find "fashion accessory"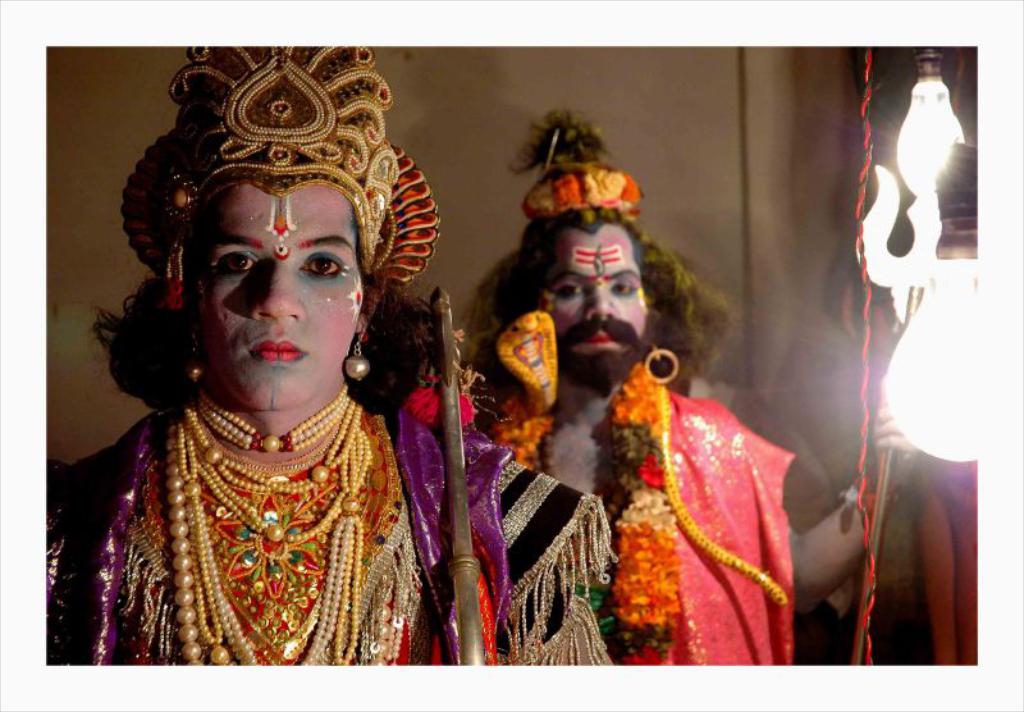
120/133/434/298
